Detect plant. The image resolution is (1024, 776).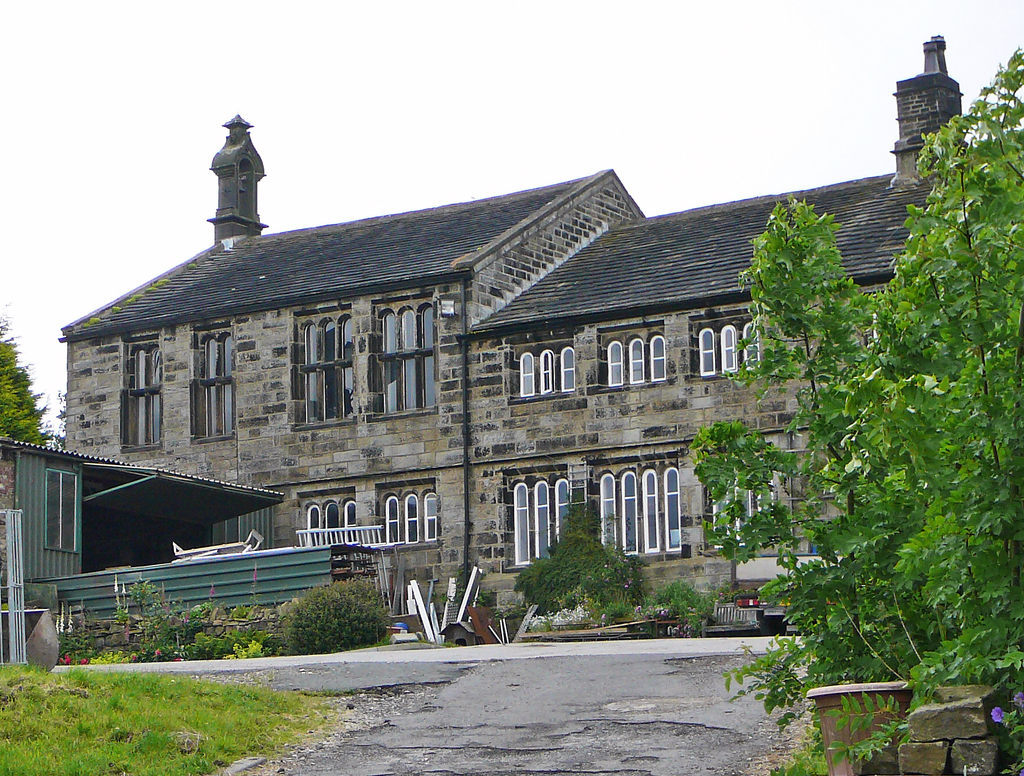
select_region(572, 546, 642, 631).
